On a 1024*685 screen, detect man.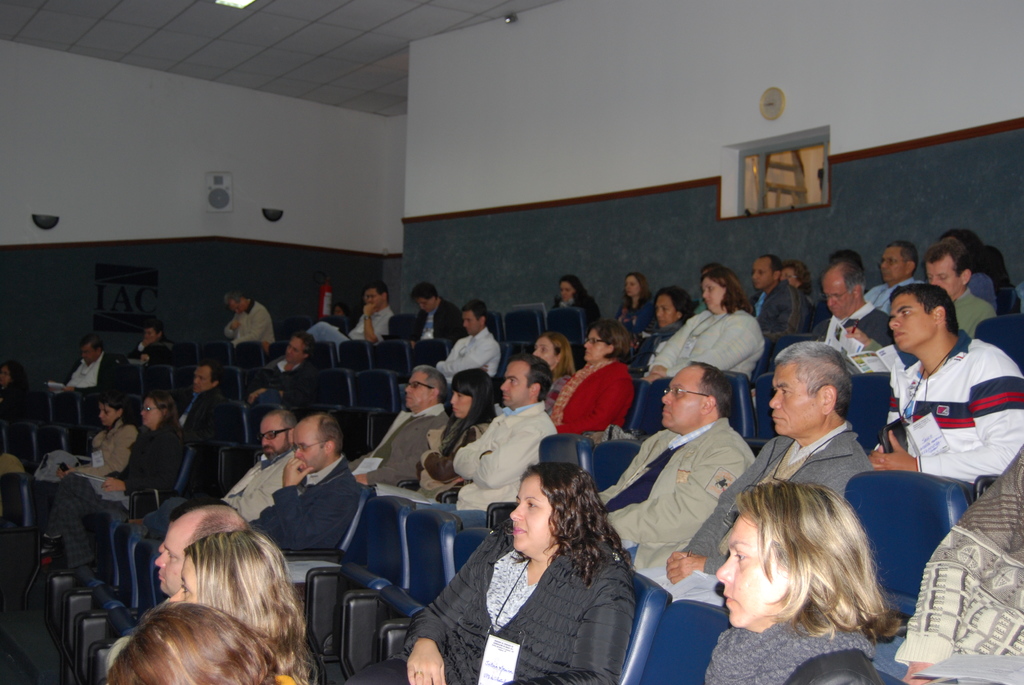
<bbox>865, 285, 1023, 503</bbox>.
